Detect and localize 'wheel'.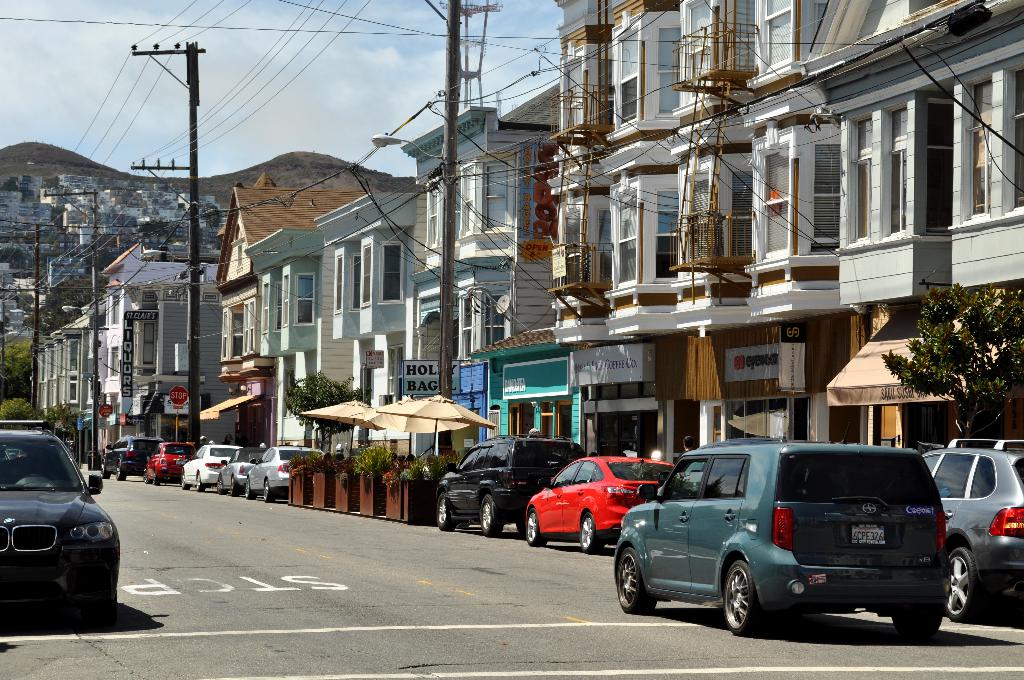
Localized at pyautogui.locateOnScreen(431, 492, 457, 528).
